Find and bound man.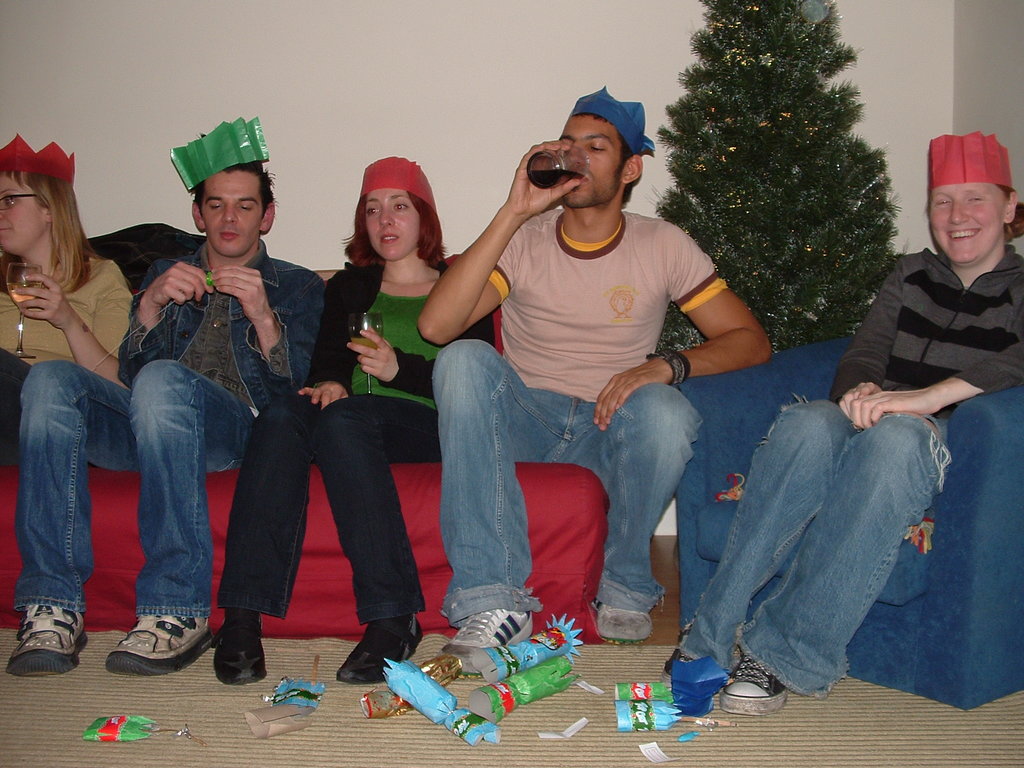
Bound: <box>397,102,773,641</box>.
